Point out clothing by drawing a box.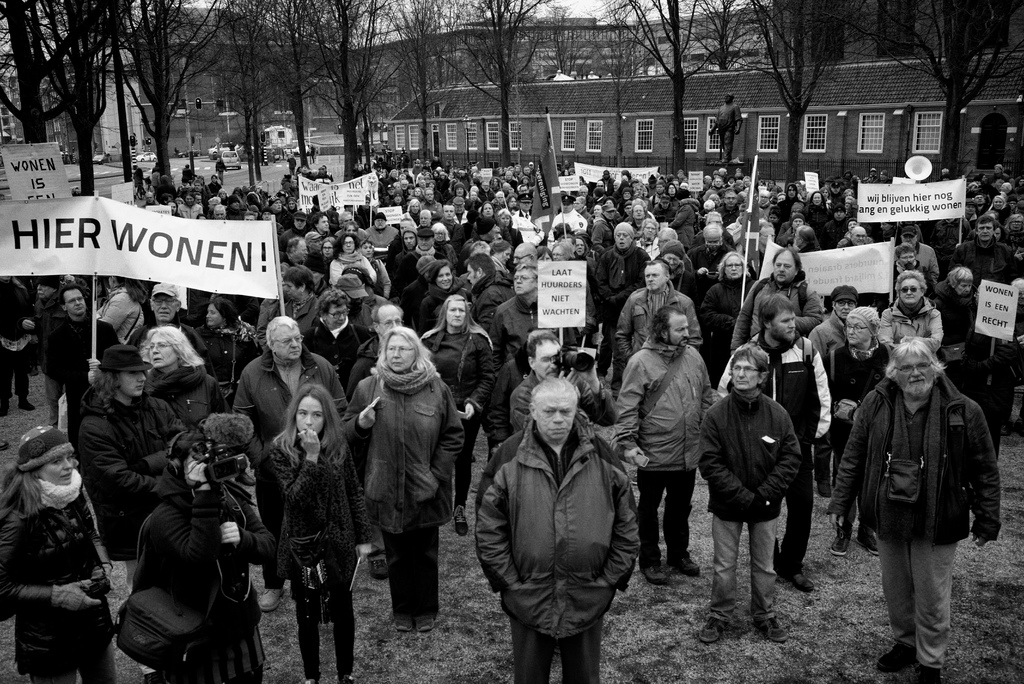
x1=212 y1=322 x2=257 y2=375.
